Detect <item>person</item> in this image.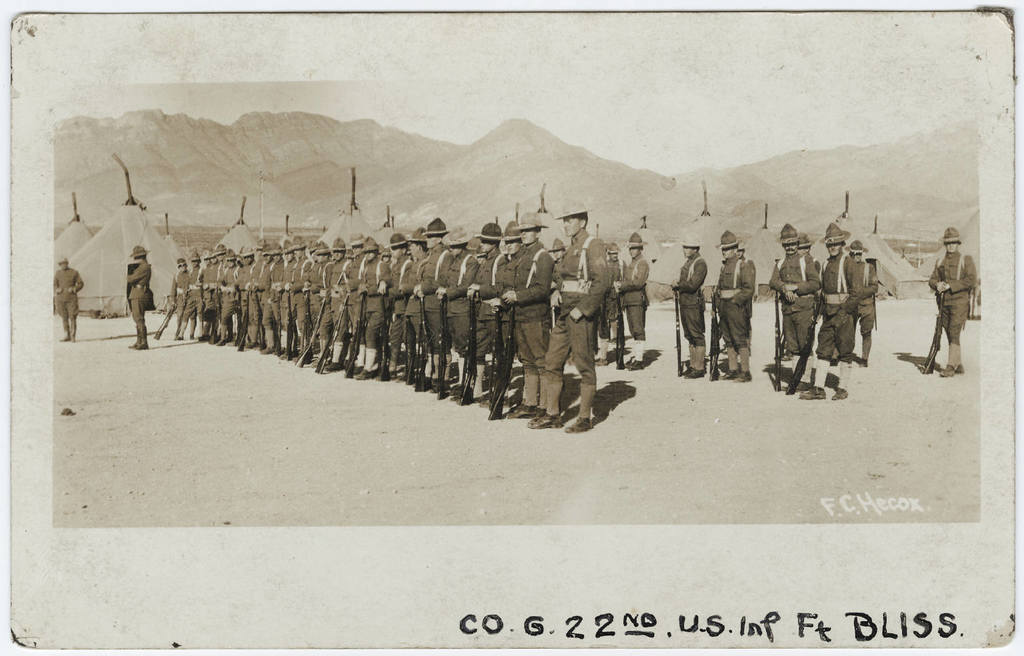
Detection: crop(843, 237, 870, 367).
